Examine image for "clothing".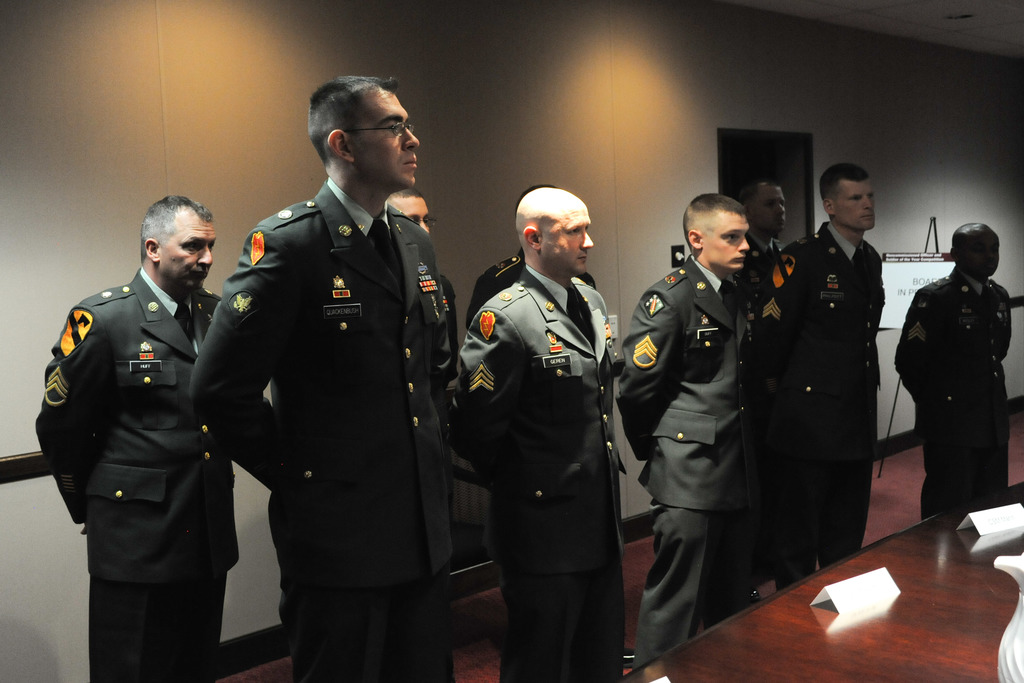
Examination result: (749,242,783,302).
